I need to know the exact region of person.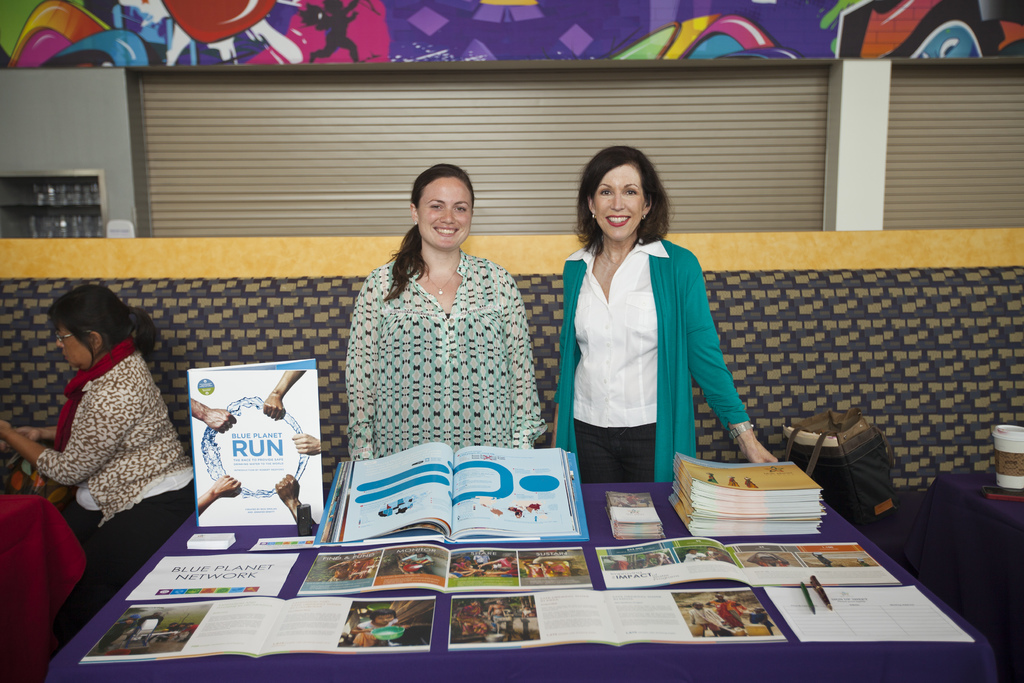
Region: select_region(552, 136, 753, 533).
